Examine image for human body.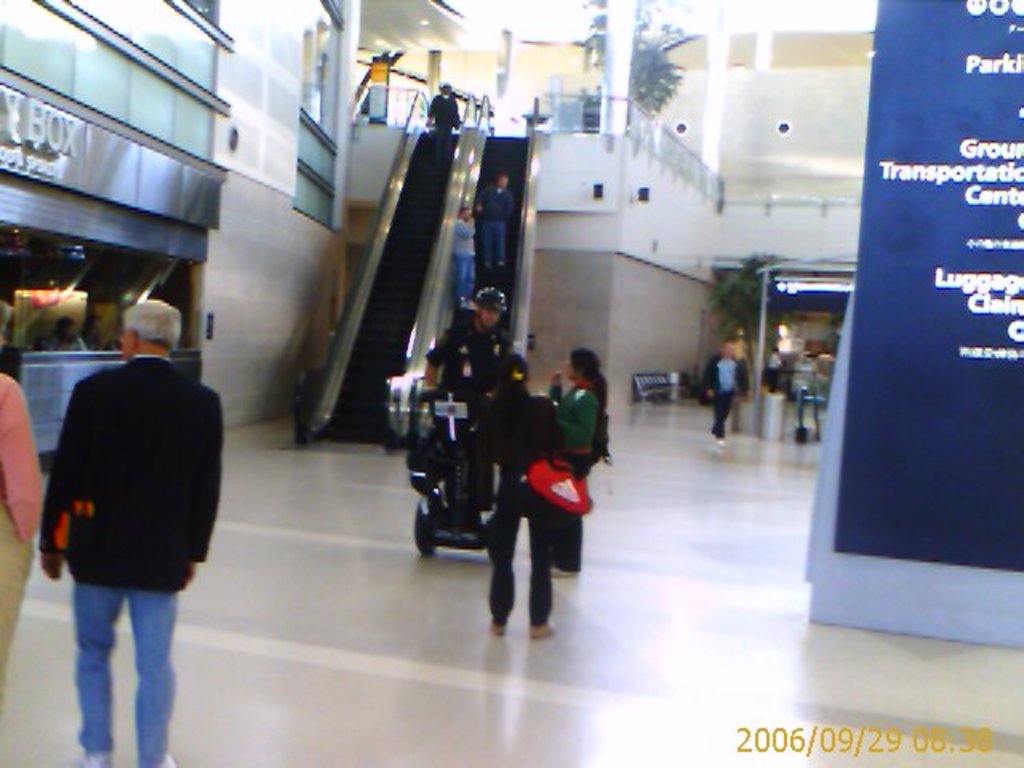
Examination result: left=475, top=349, right=570, bottom=627.
